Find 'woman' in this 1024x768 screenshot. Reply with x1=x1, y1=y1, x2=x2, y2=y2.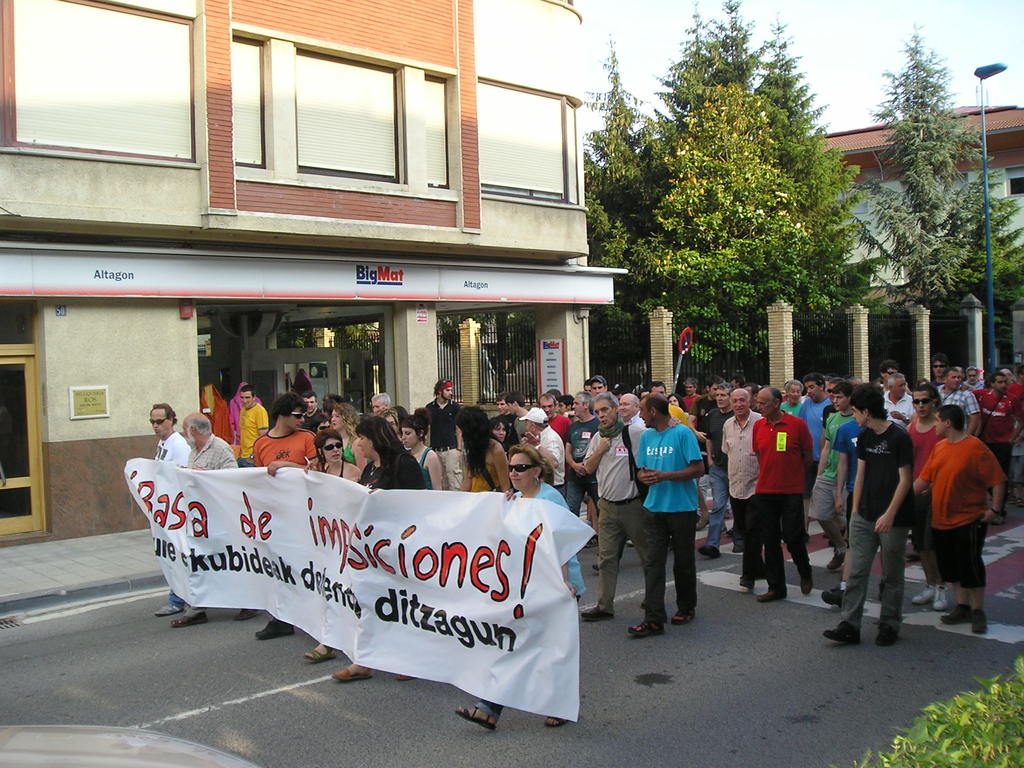
x1=292, y1=431, x2=369, y2=666.
